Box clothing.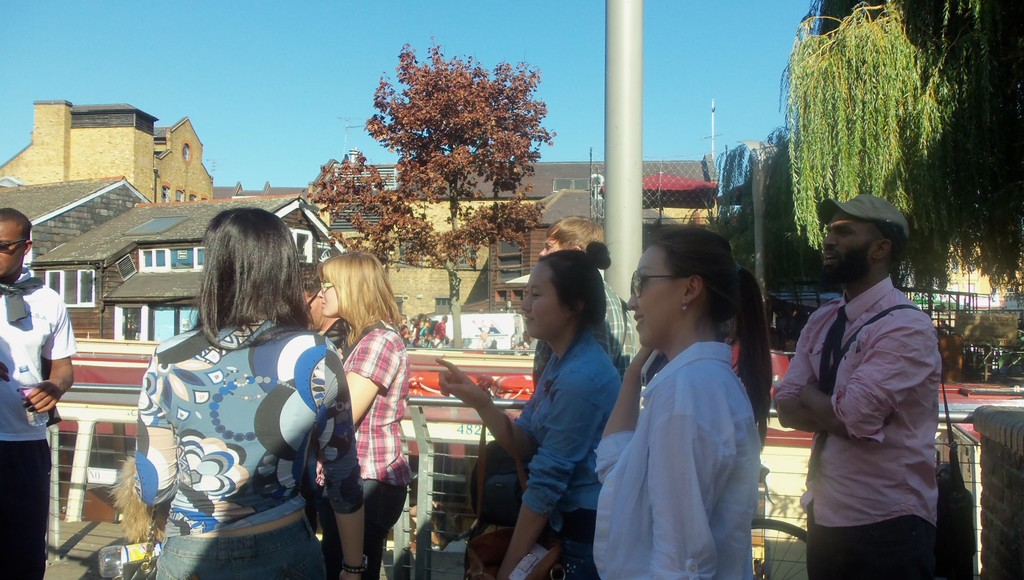
(0,269,79,579).
